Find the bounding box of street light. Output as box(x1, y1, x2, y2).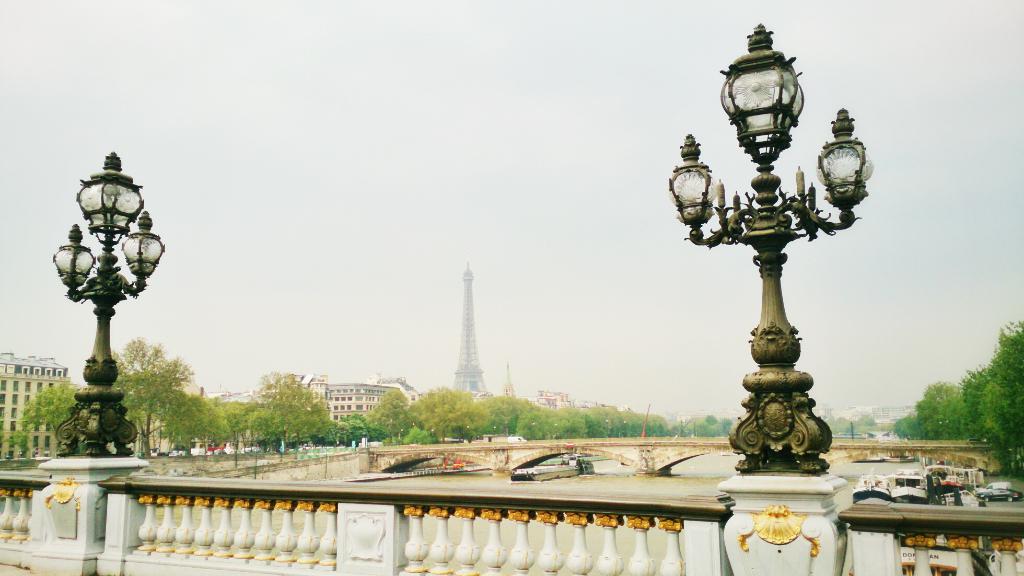
box(693, 419, 697, 438).
